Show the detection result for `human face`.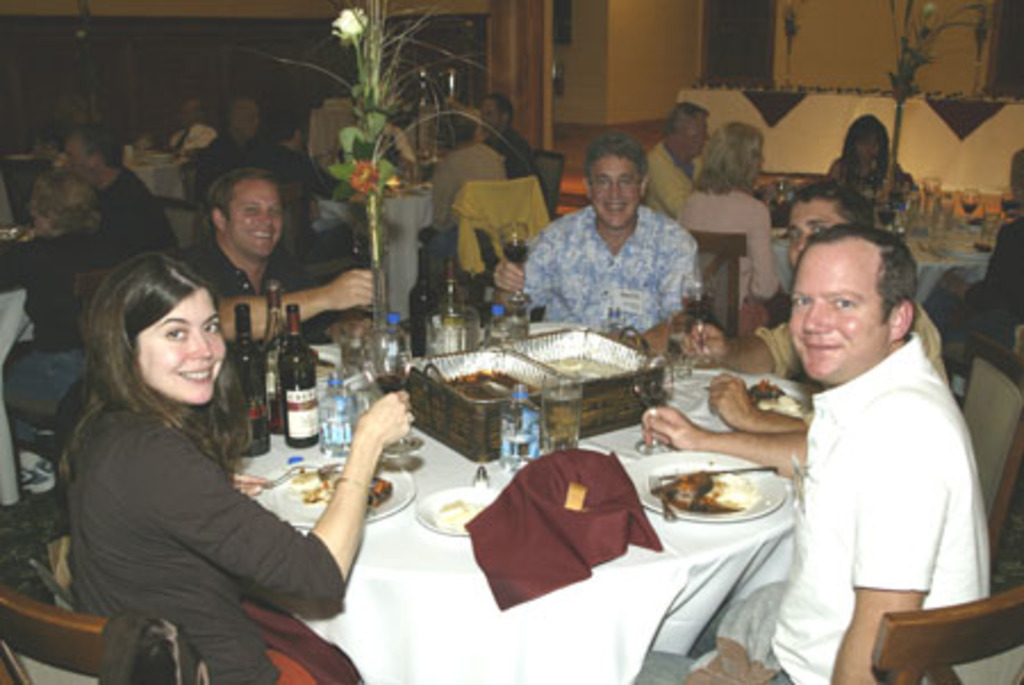
792, 239, 890, 380.
